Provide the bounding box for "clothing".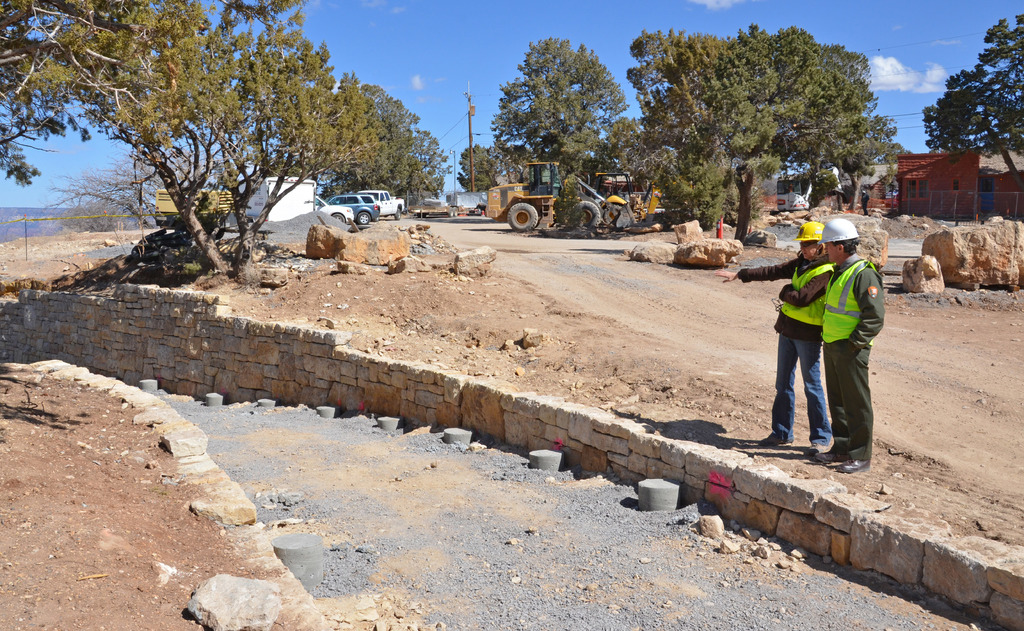
Rect(737, 251, 835, 447).
